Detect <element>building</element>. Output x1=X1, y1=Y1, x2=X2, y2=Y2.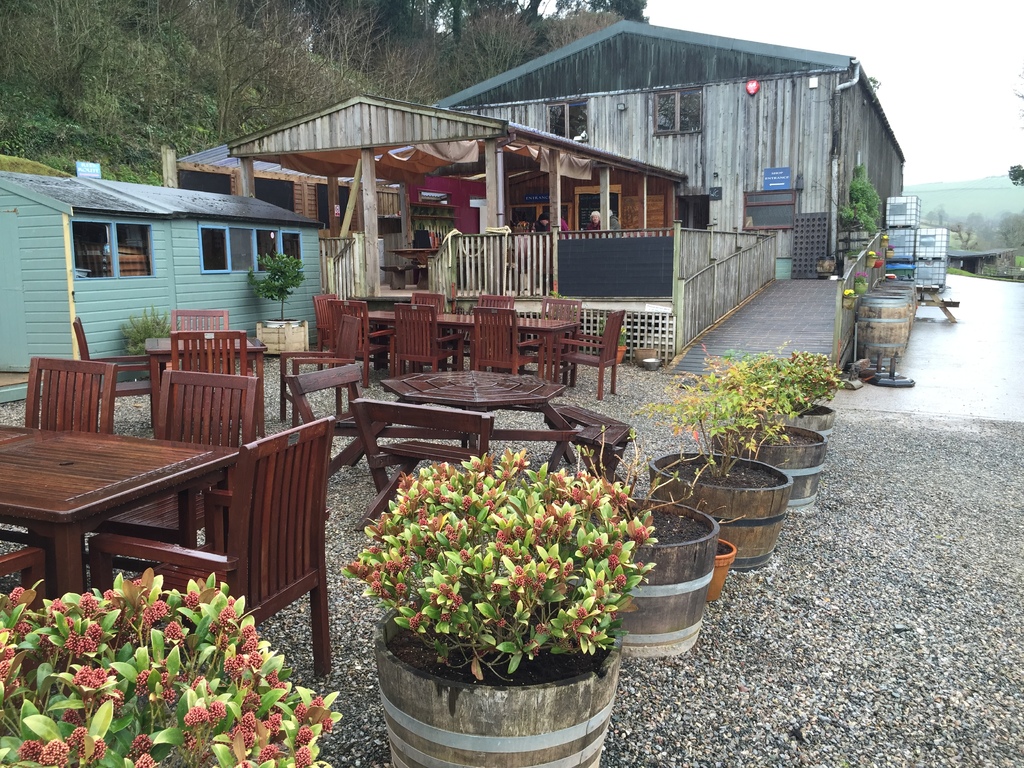
x1=0, y1=13, x2=915, y2=431.
